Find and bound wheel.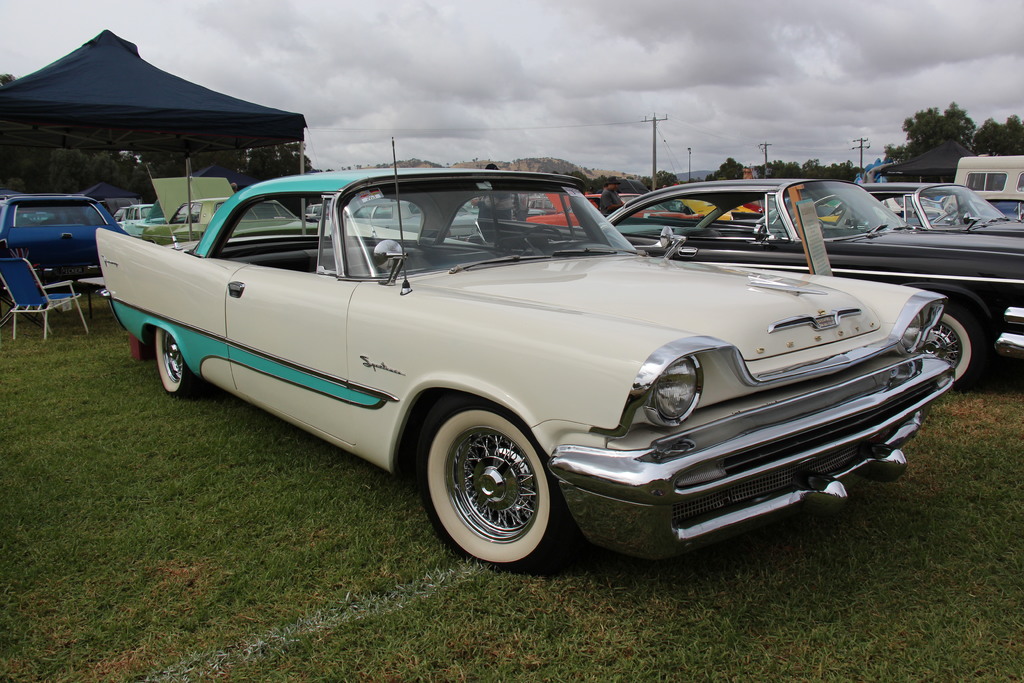
Bound: locate(792, 219, 826, 238).
